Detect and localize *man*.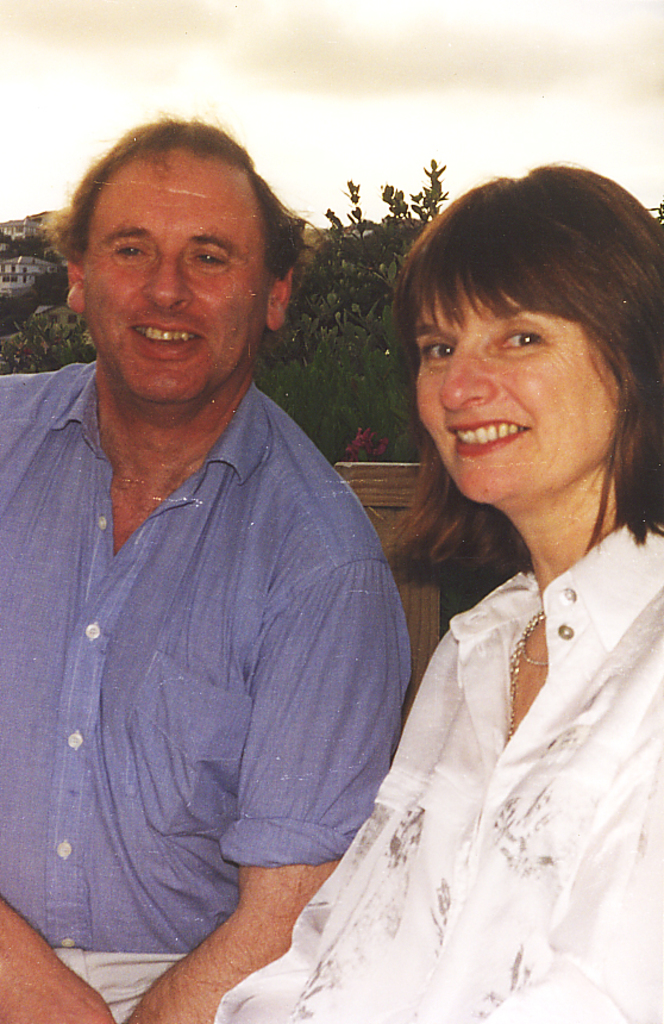
Localized at l=1, t=107, r=466, b=982.
